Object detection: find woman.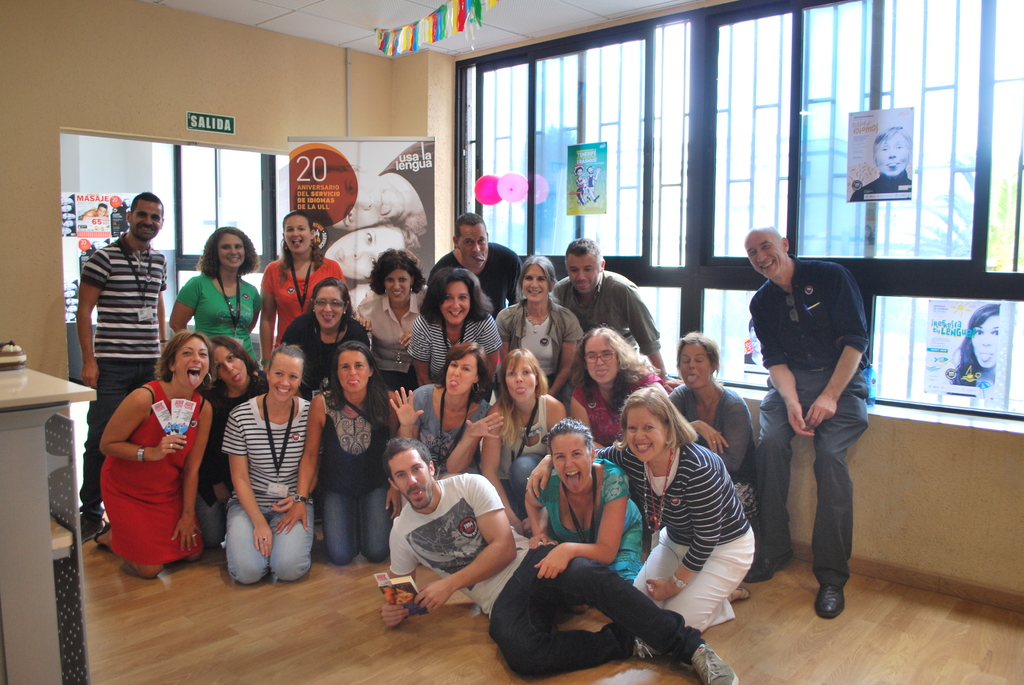
bbox(320, 220, 426, 289).
